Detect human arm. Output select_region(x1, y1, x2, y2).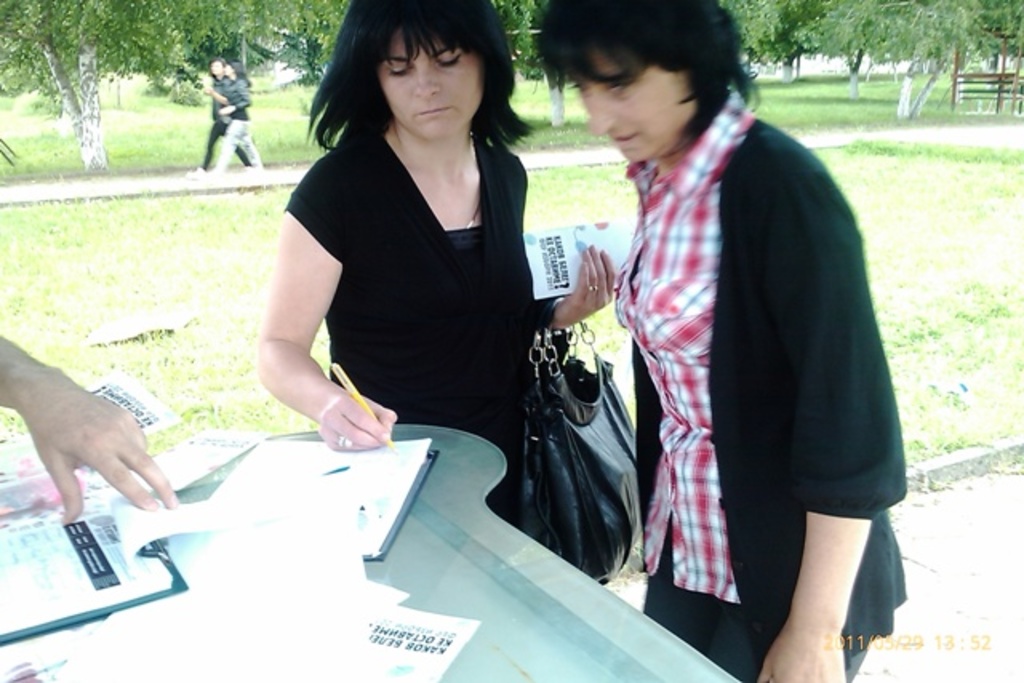
select_region(750, 146, 909, 681).
